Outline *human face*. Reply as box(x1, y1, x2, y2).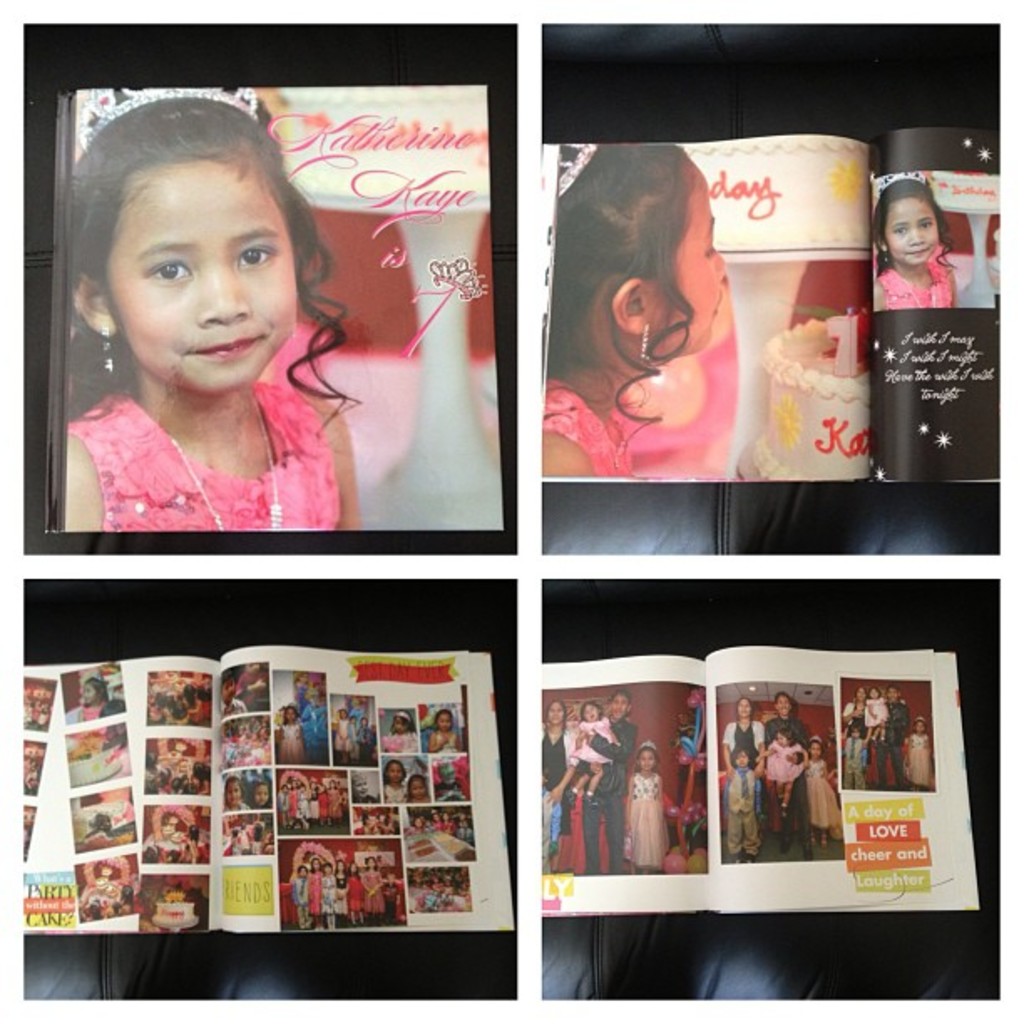
box(390, 765, 398, 773).
